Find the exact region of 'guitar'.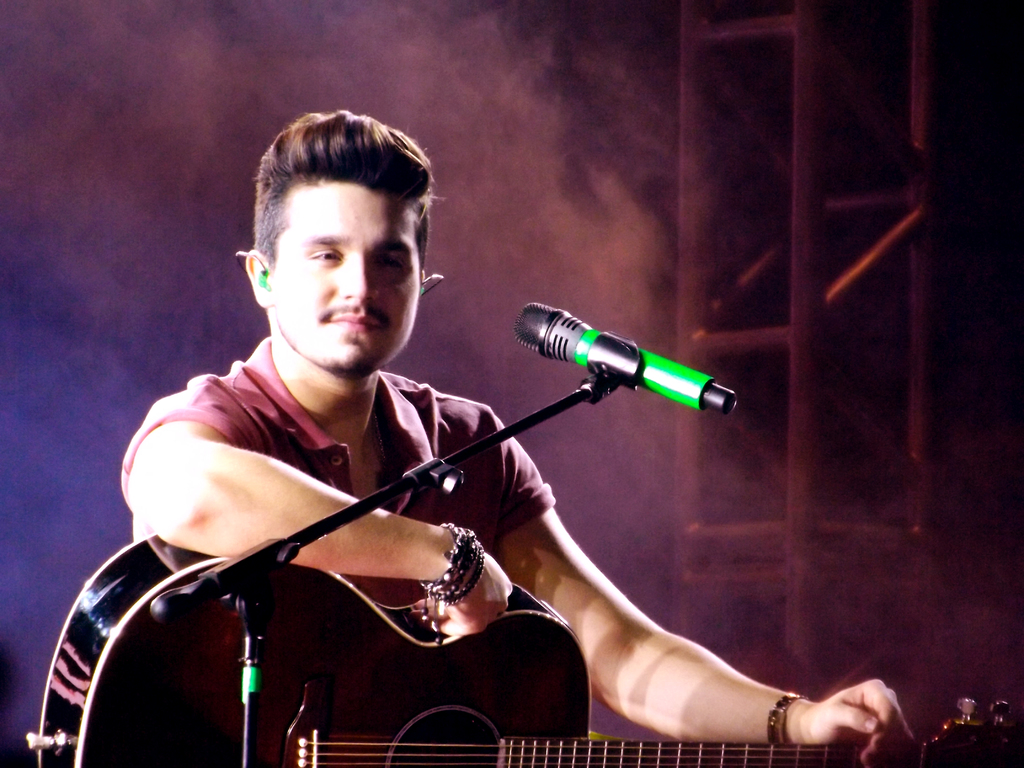
Exact region: (x1=25, y1=536, x2=1023, y2=767).
